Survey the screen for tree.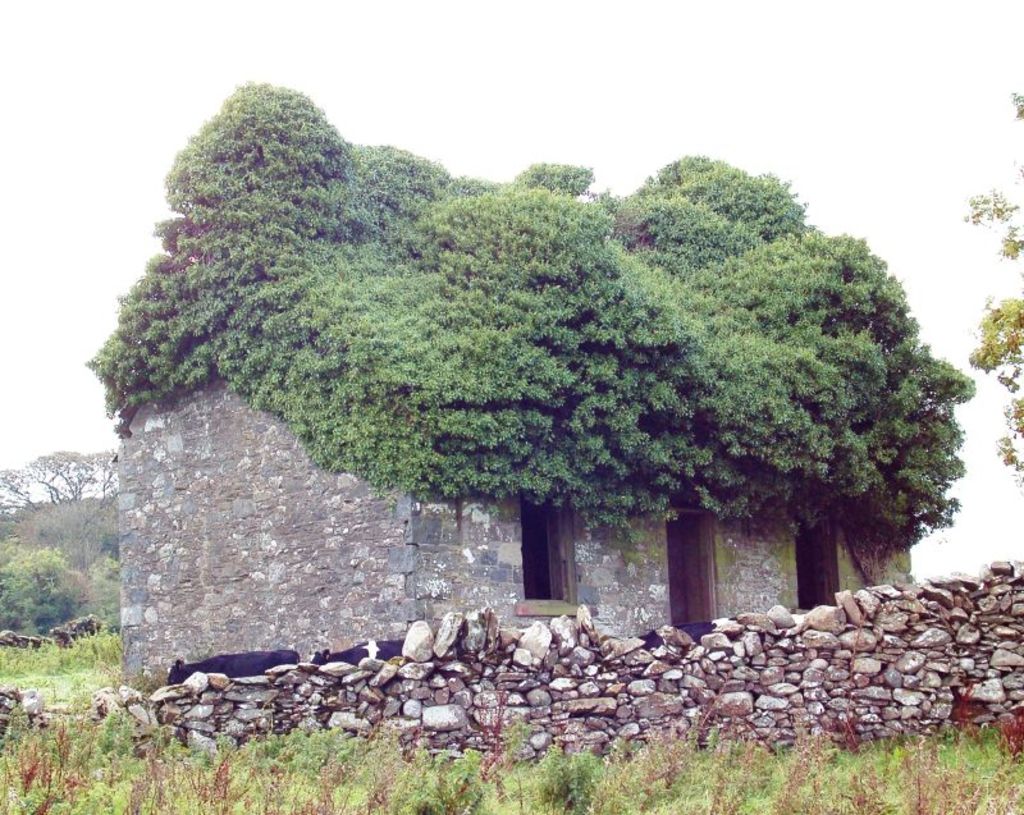
Survey found: (3,537,111,667).
